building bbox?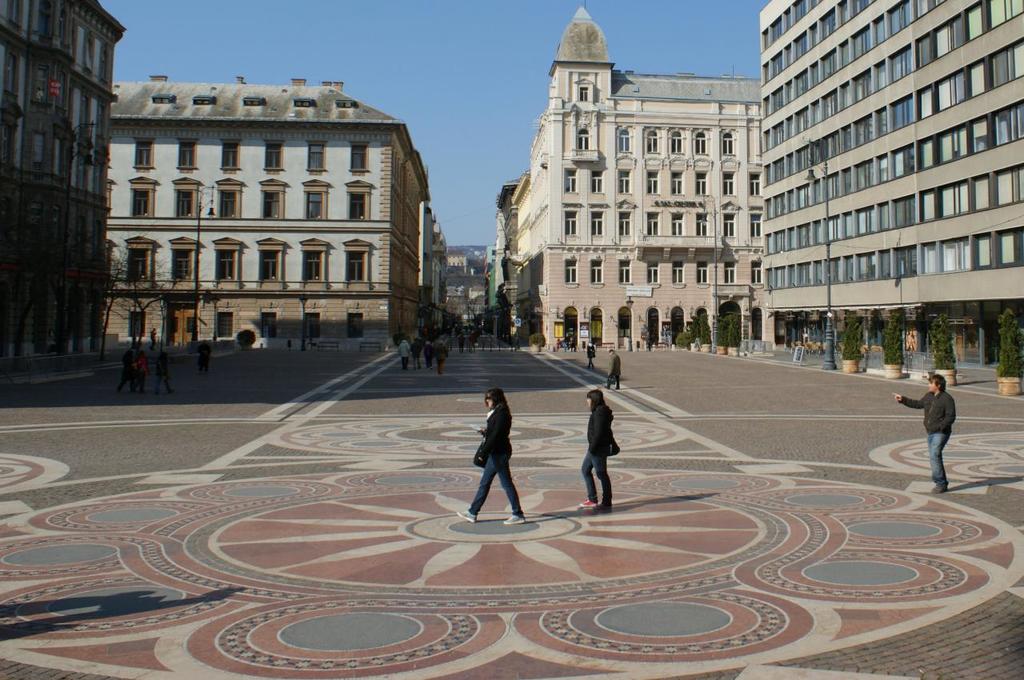
box=[754, 0, 1023, 373]
